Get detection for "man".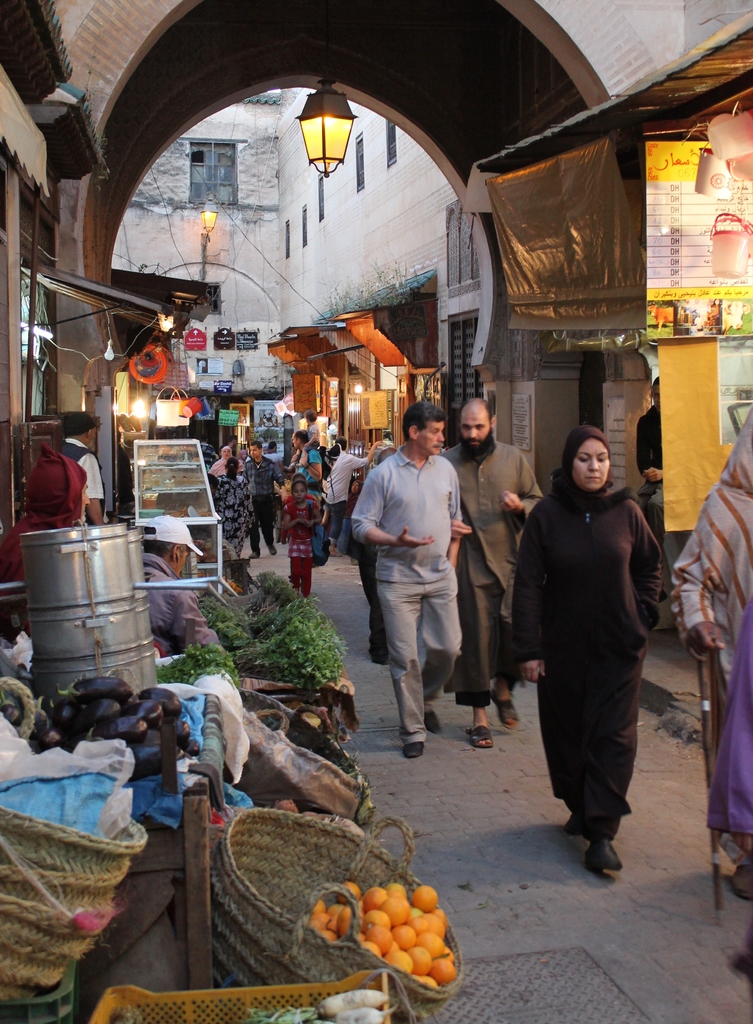
Detection: [138,515,222,655].
